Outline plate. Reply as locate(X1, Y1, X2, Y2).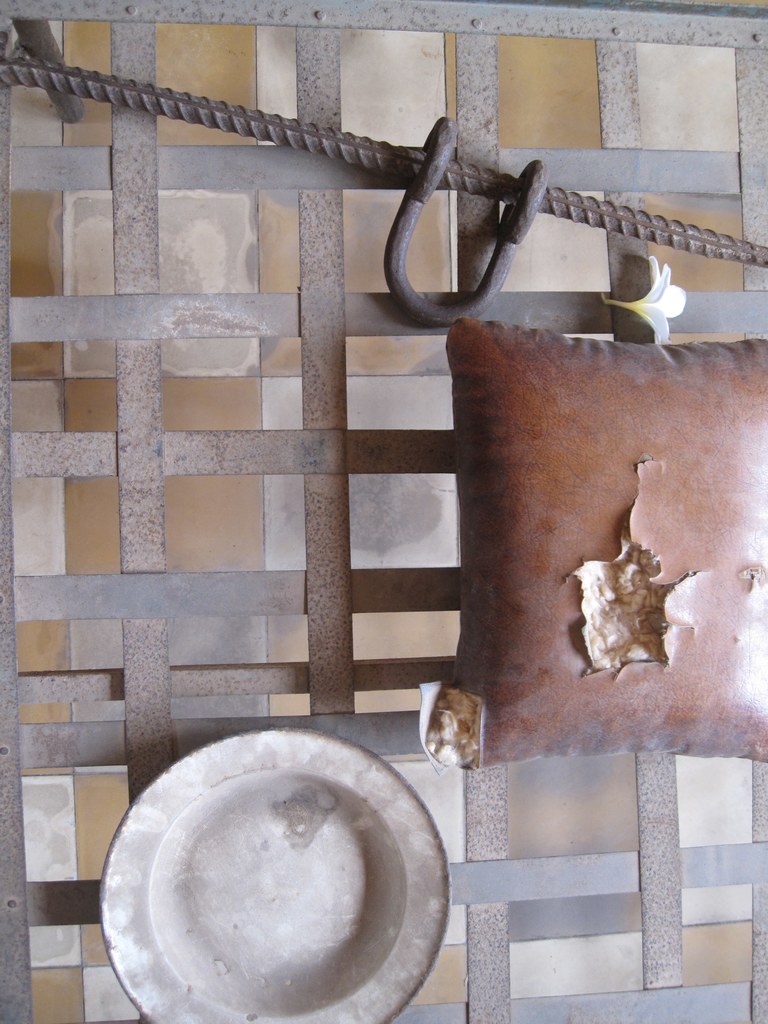
locate(108, 710, 435, 1023).
